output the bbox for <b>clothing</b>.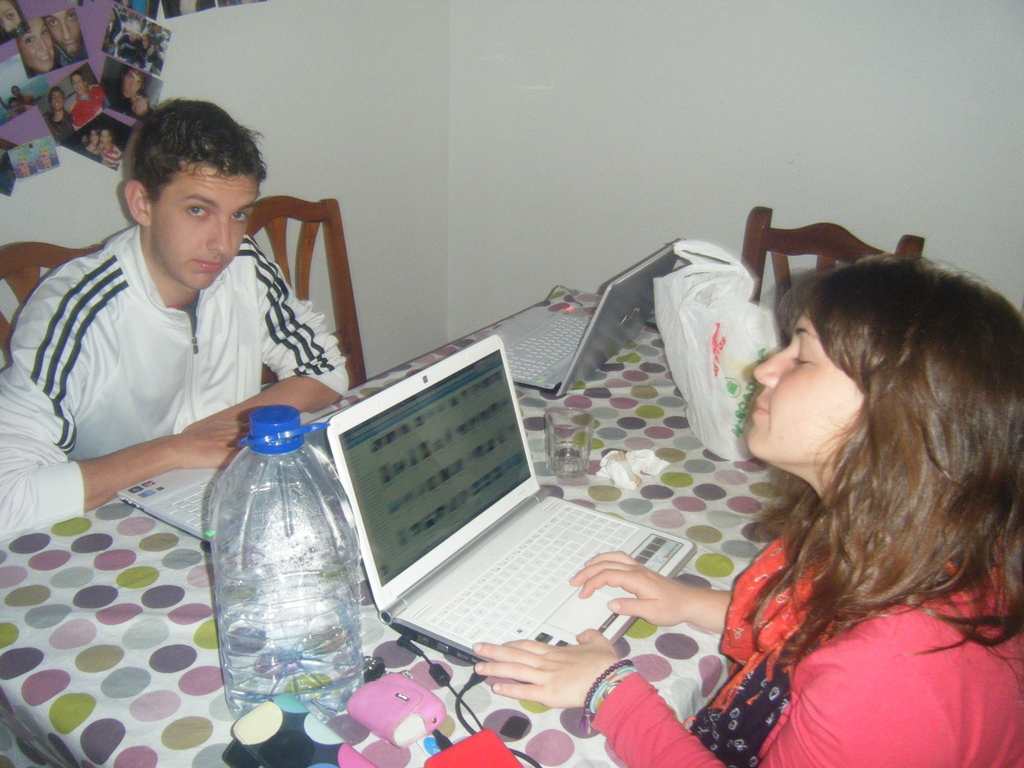
0:219:350:534.
